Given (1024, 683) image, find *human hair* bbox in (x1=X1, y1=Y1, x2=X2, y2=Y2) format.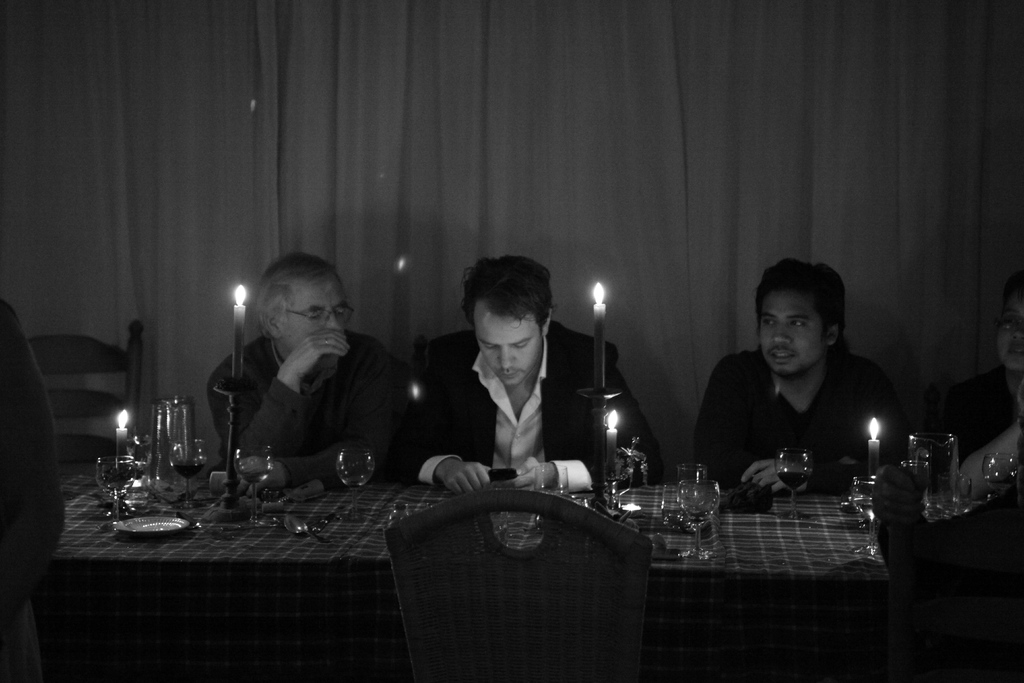
(x1=754, y1=256, x2=846, y2=357).
